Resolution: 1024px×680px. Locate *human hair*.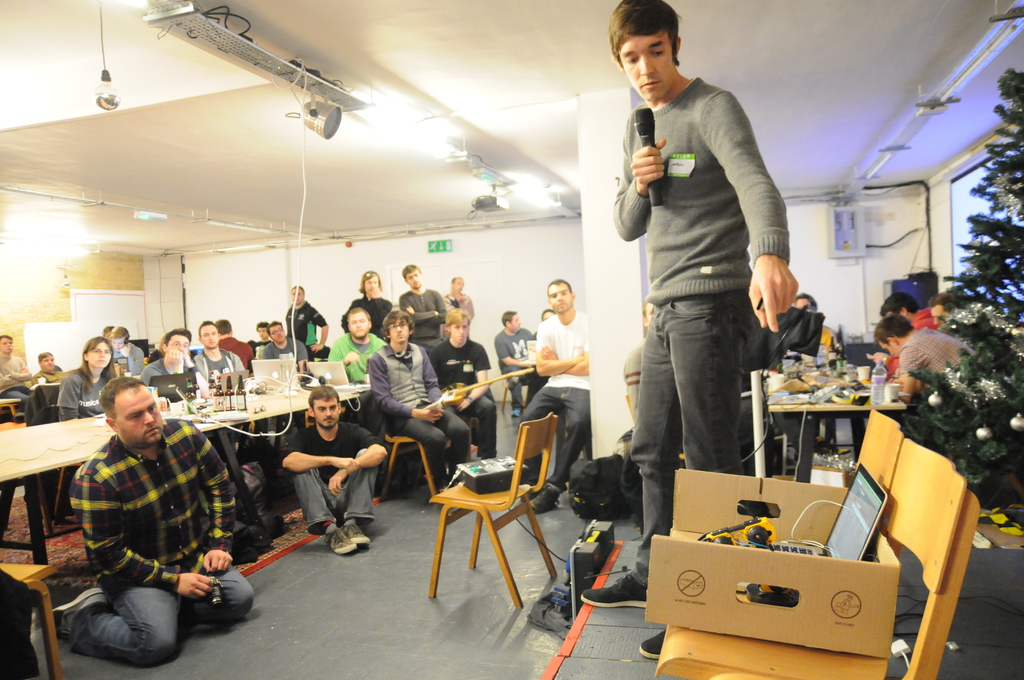
locate(38, 352, 53, 360).
